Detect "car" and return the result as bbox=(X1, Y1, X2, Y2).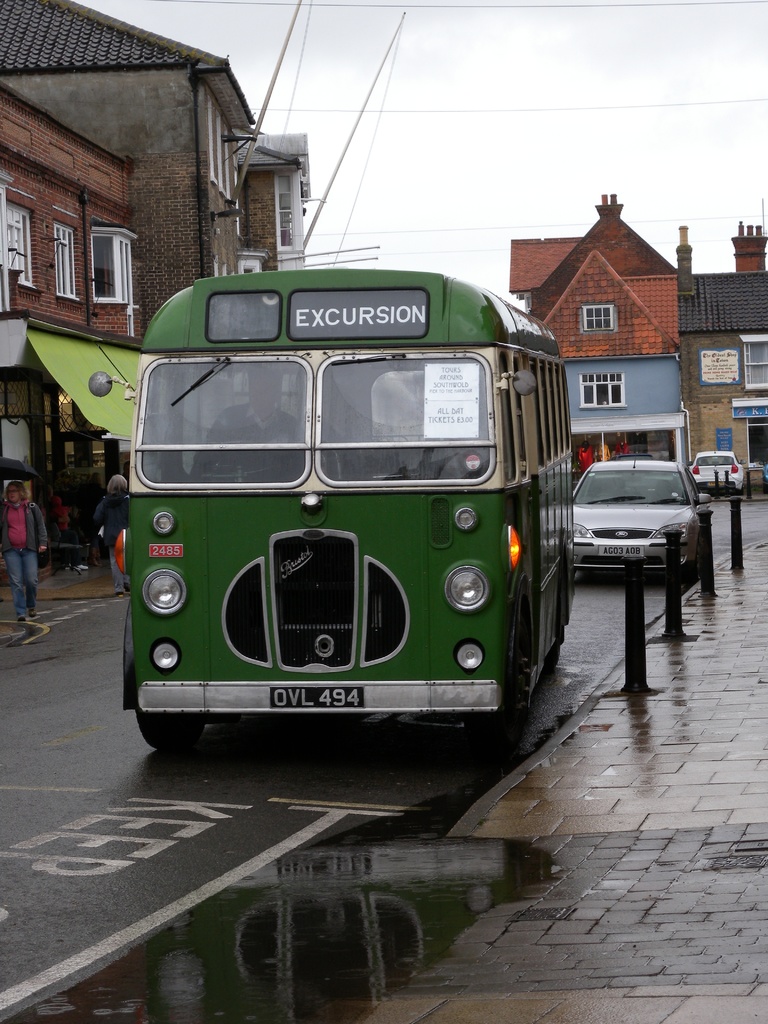
bbox=(690, 447, 746, 493).
